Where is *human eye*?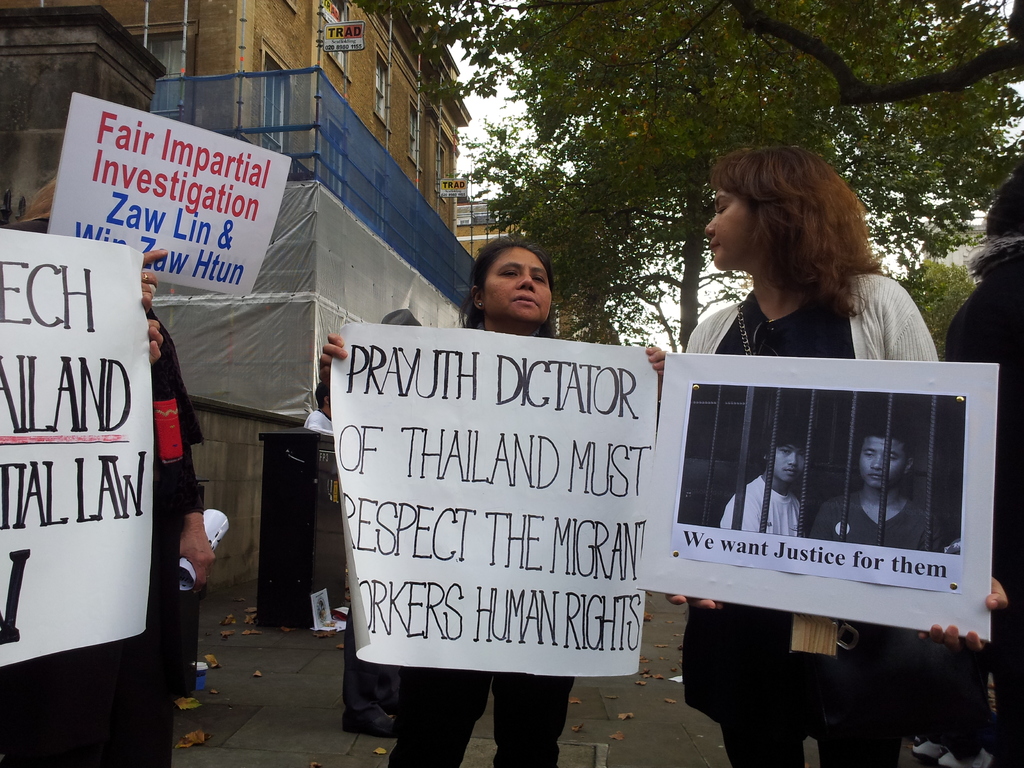
bbox(799, 452, 809, 461).
